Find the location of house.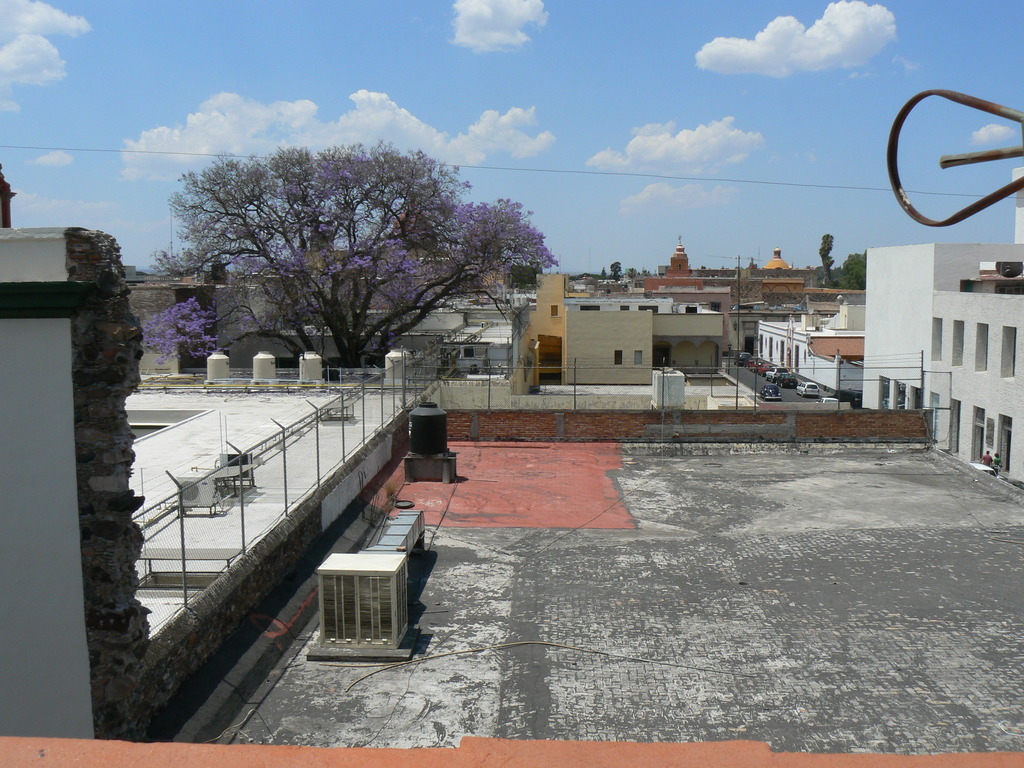
Location: <bbox>530, 270, 727, 379</bbox>.
